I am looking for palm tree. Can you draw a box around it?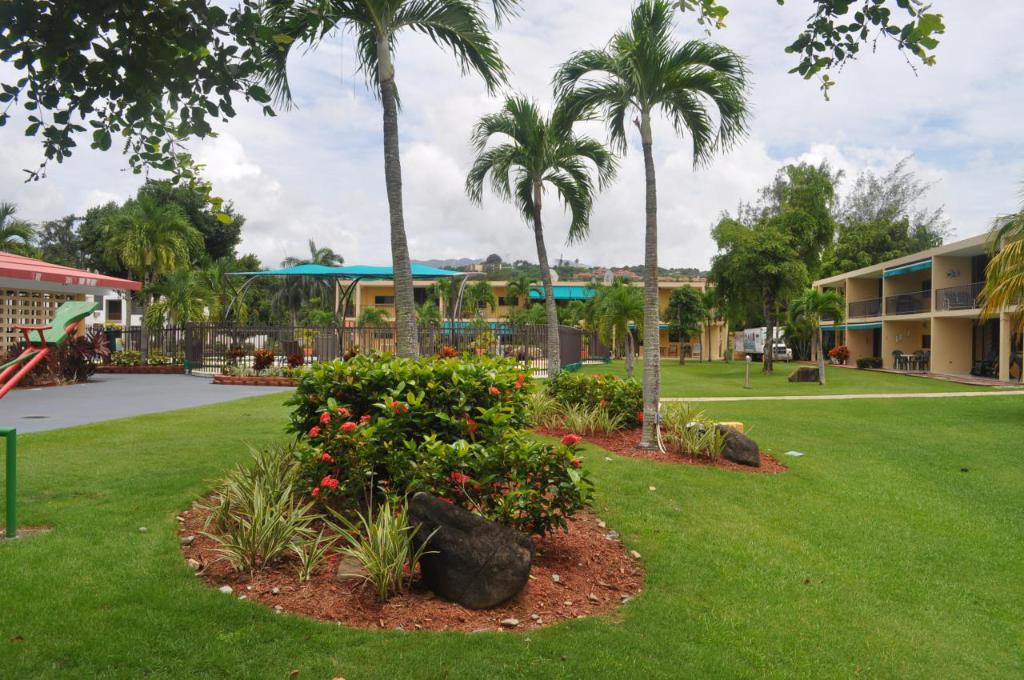
Sure, the bounding box is bbox=(212, 0, 522, 354).
